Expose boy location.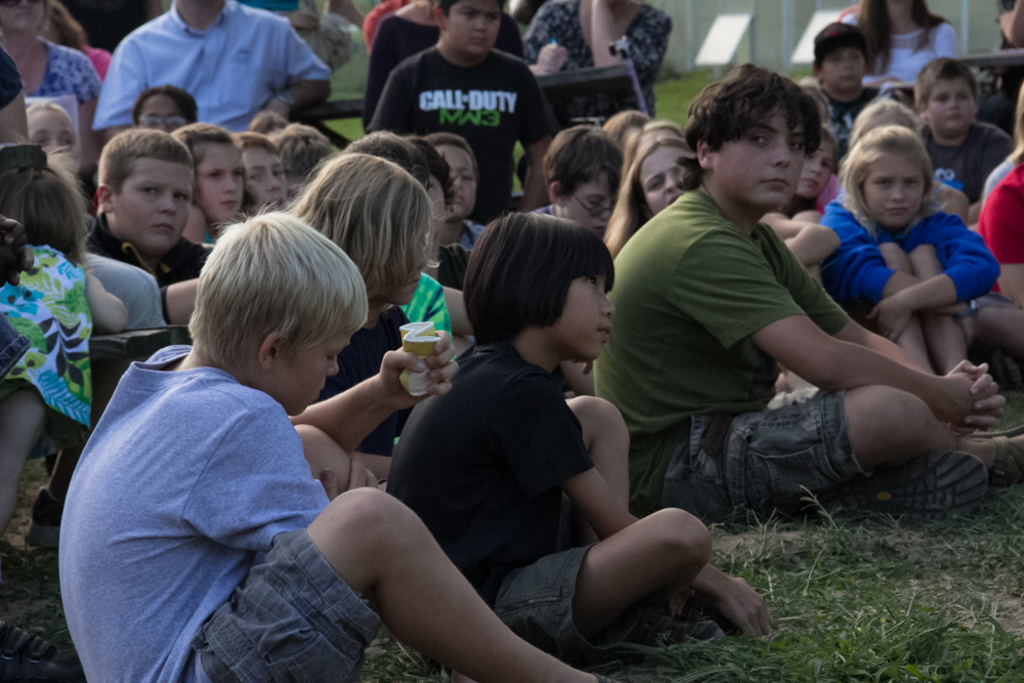
Exposed at 231, 131, 289, 212.
